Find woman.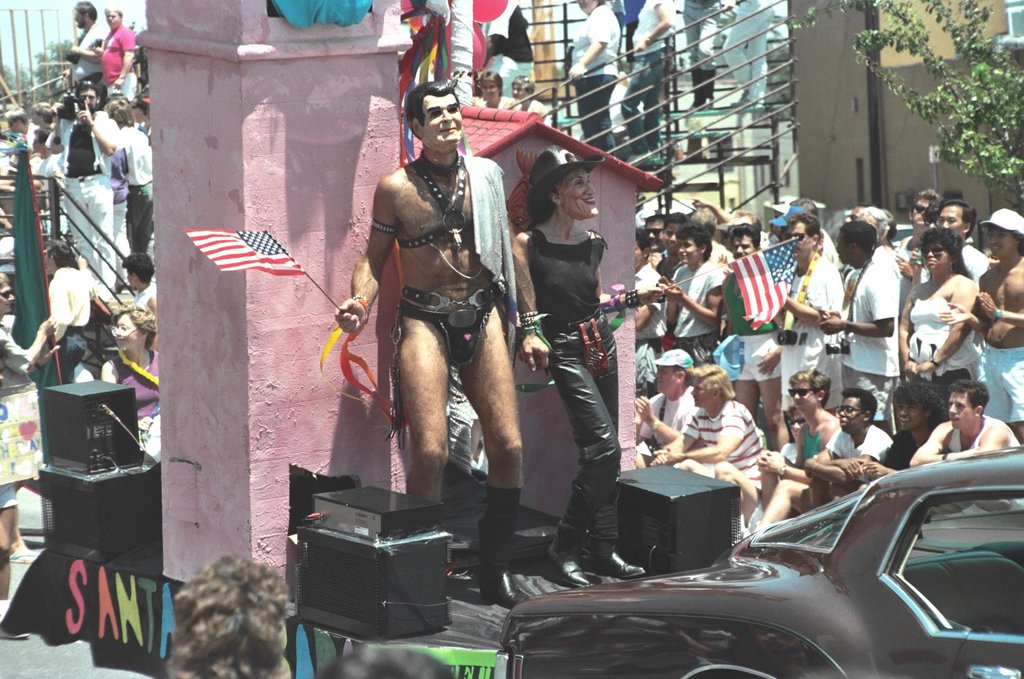
<region>896, 229, 979, 384</region>.
